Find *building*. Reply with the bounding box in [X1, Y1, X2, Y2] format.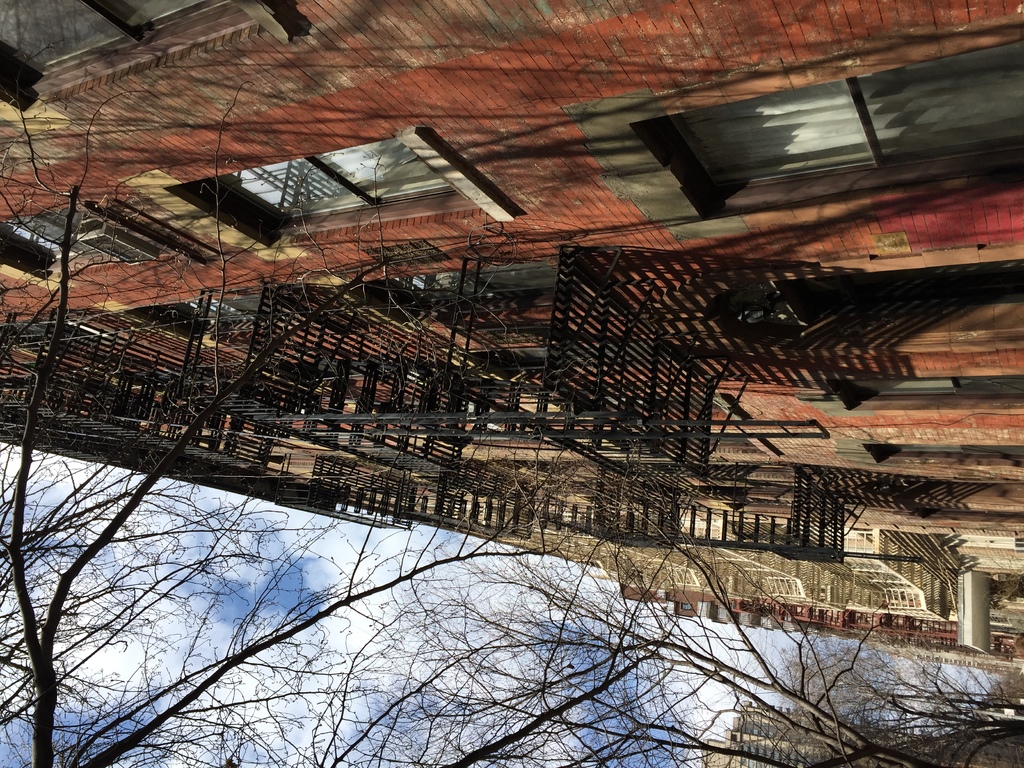
[0, 0, 1023, 668].
